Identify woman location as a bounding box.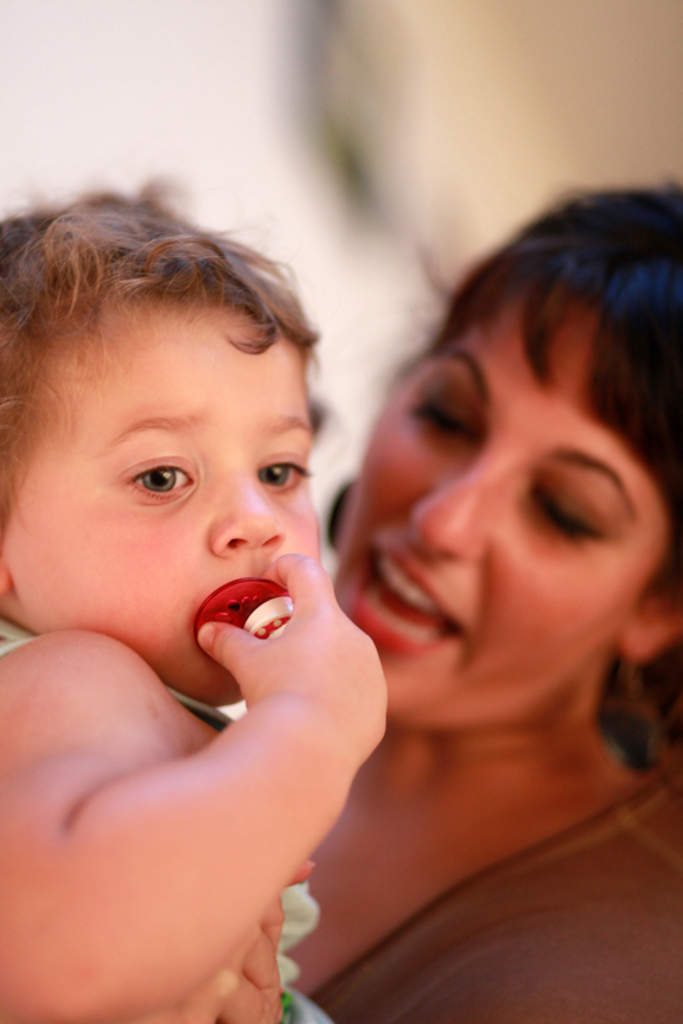
left=327, top=180, right=682, bottom=1023.
